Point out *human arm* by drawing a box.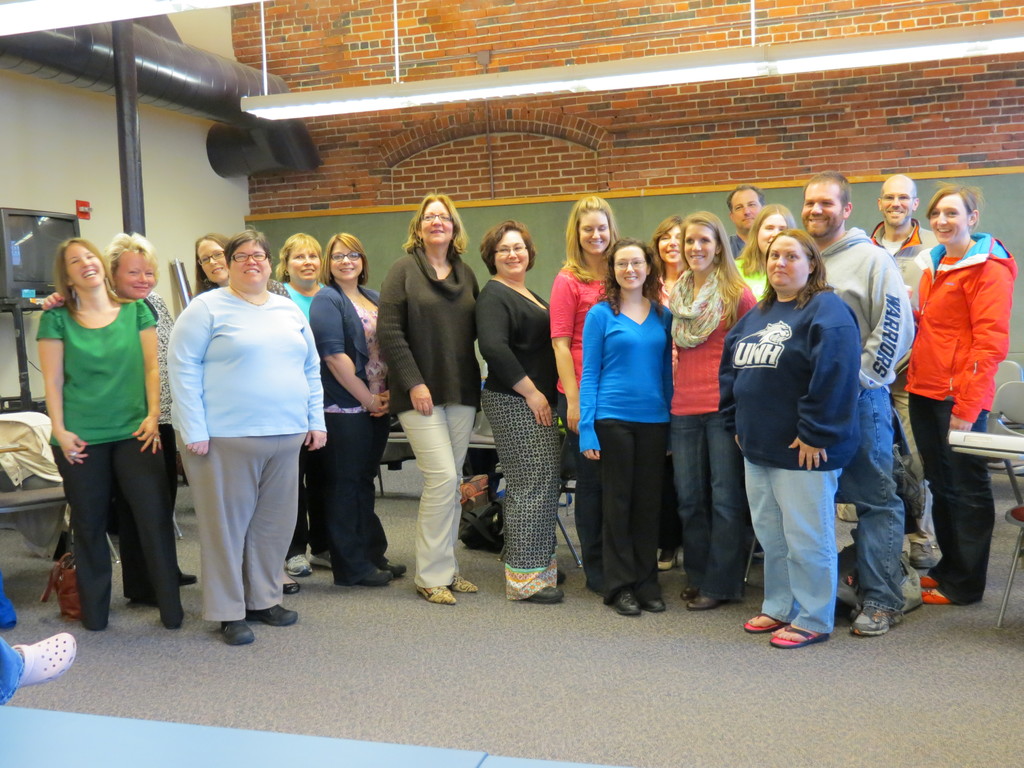
crop(655, 302, 677, 408).
